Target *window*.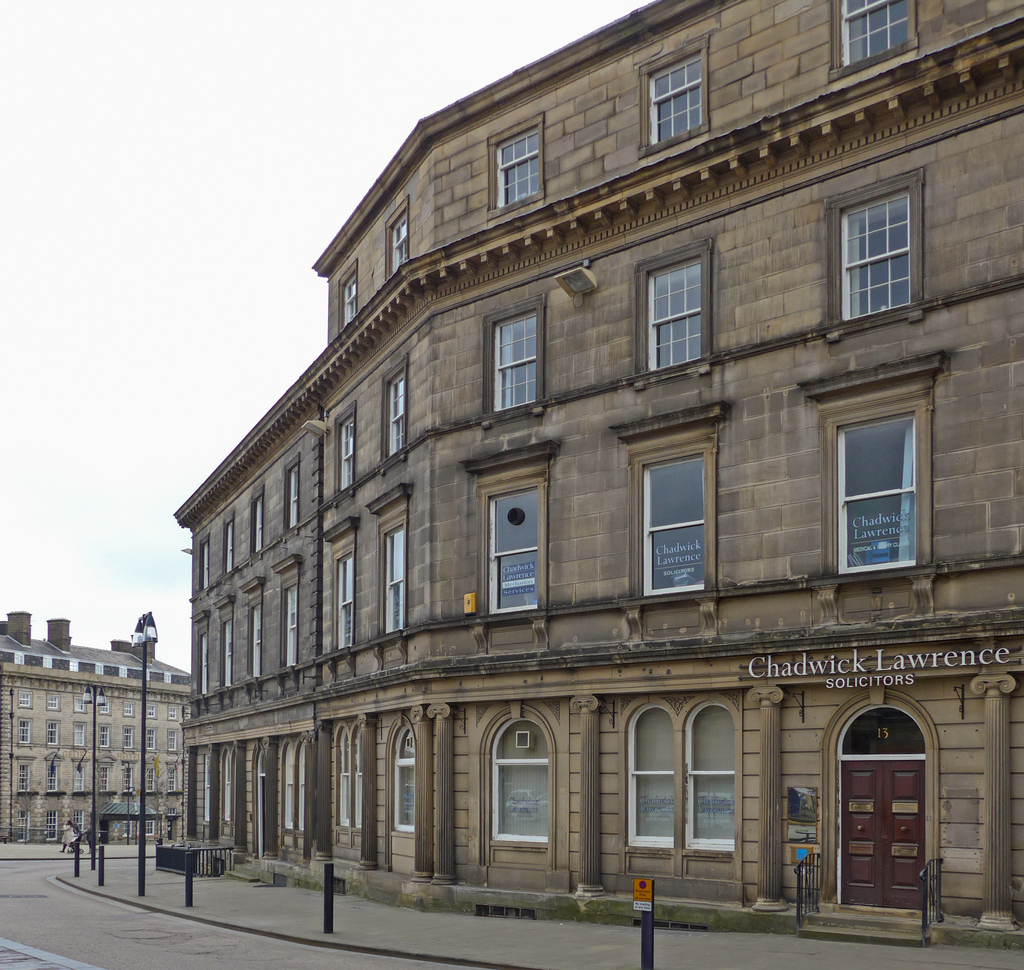
Target region: l=96, t=717, r=111, b=747.
